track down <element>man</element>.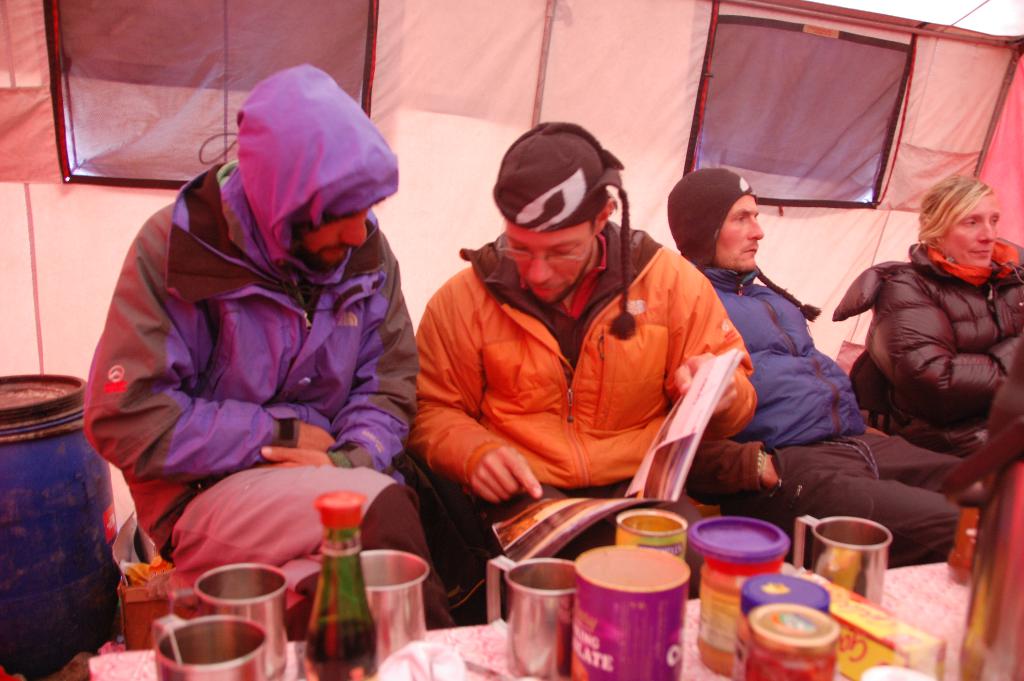
Tracked to select_region(72, 74, 446, 616).
